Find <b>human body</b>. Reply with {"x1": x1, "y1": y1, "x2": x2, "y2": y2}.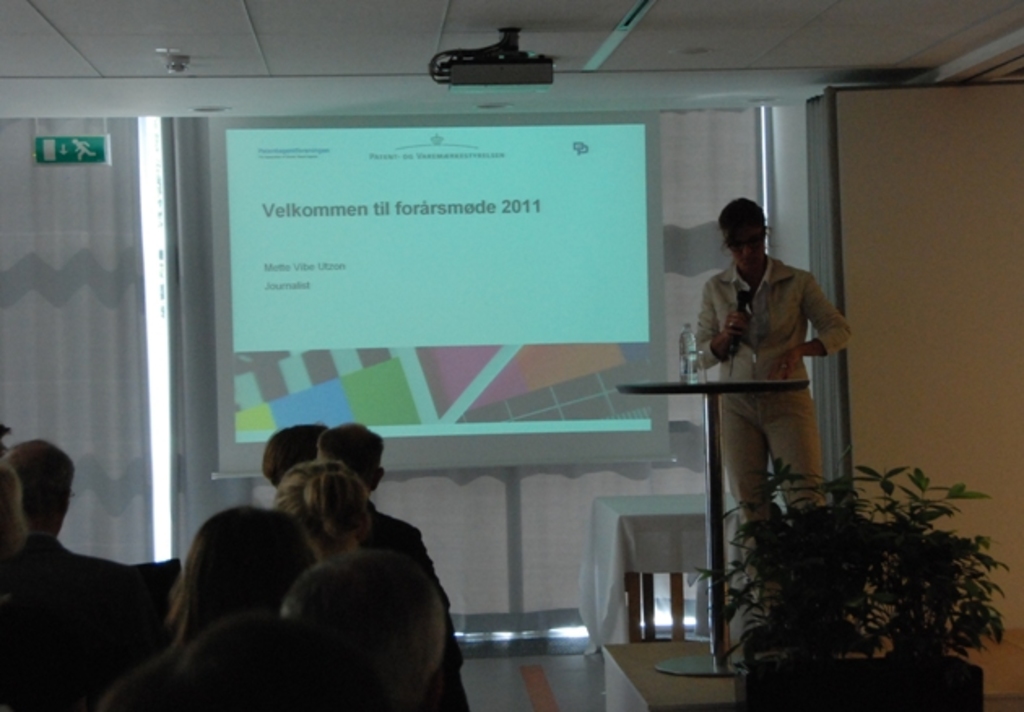
{"x1": 174, "y1": 497, "x2": 314, "y2": 636}.
